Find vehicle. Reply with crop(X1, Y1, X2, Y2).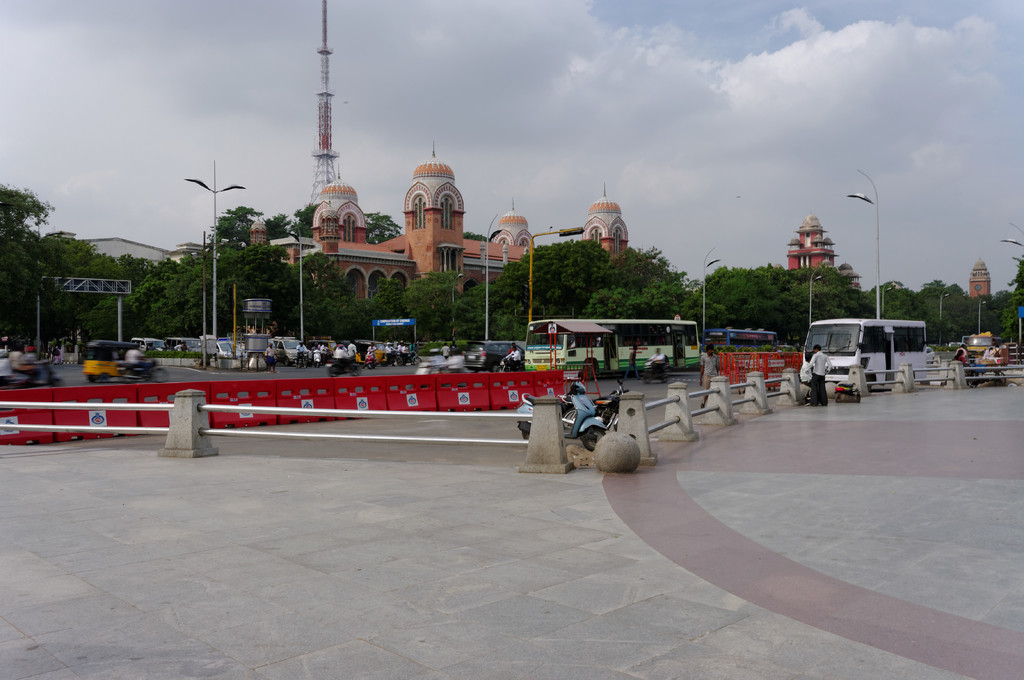
crop(964, 327, 1003, 354).
